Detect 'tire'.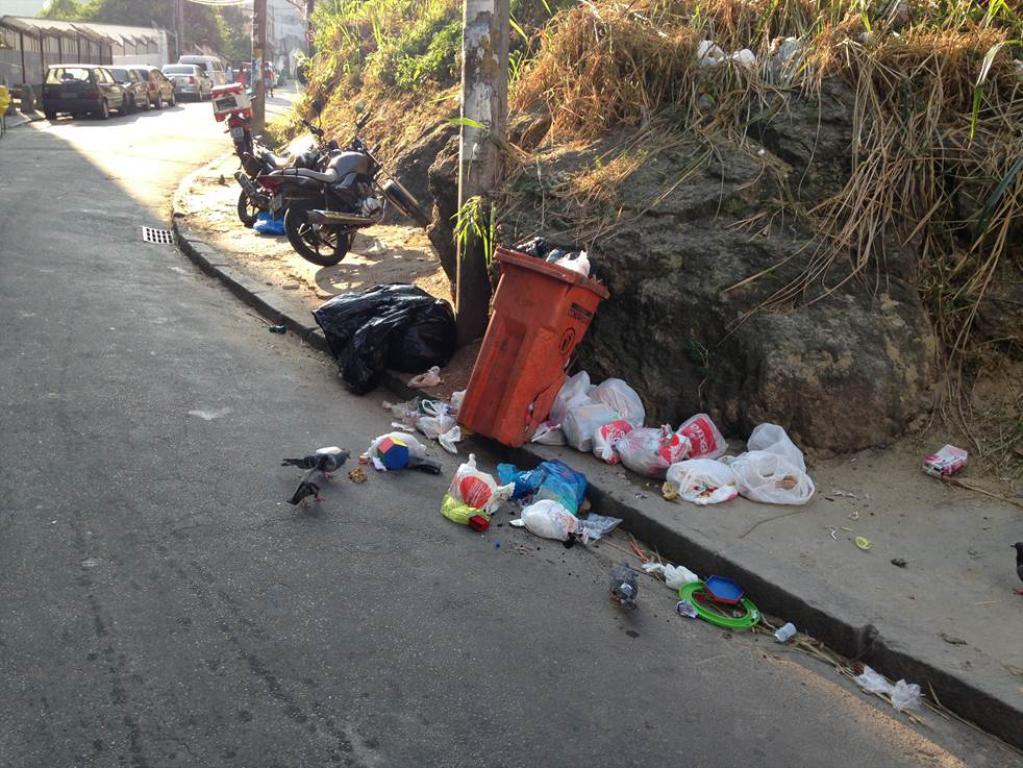
Detected at l=169, t=93, r=176, b=106.
